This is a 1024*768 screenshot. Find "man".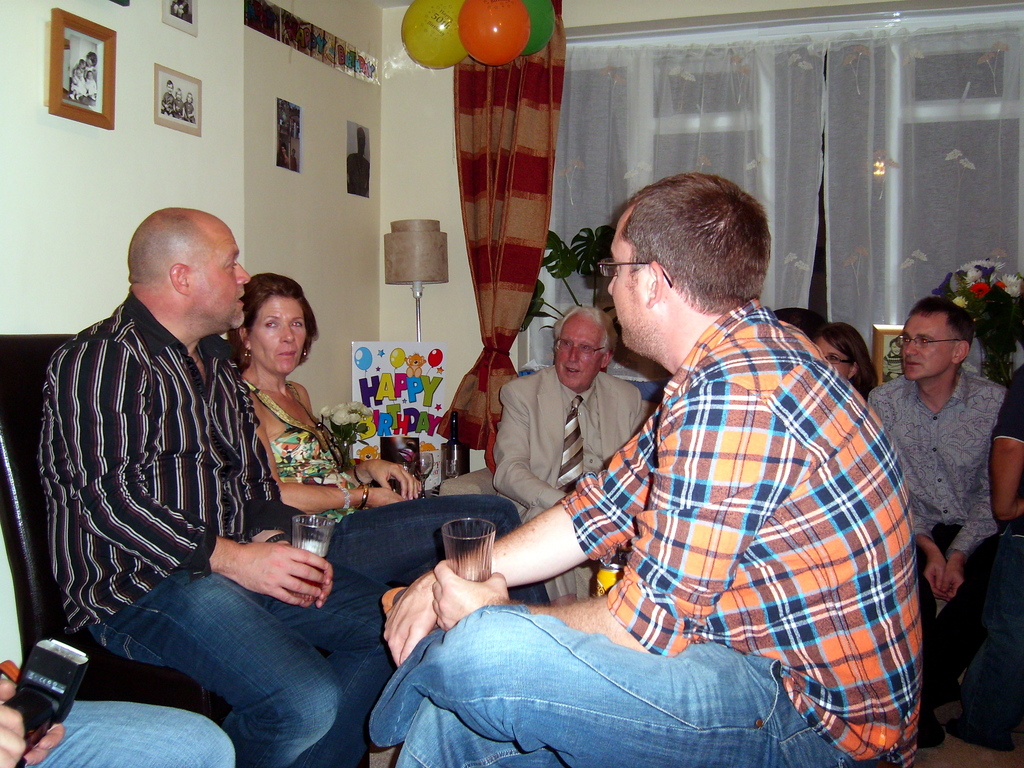
Bounding box: select_region(872, 307, 1012, 728).
